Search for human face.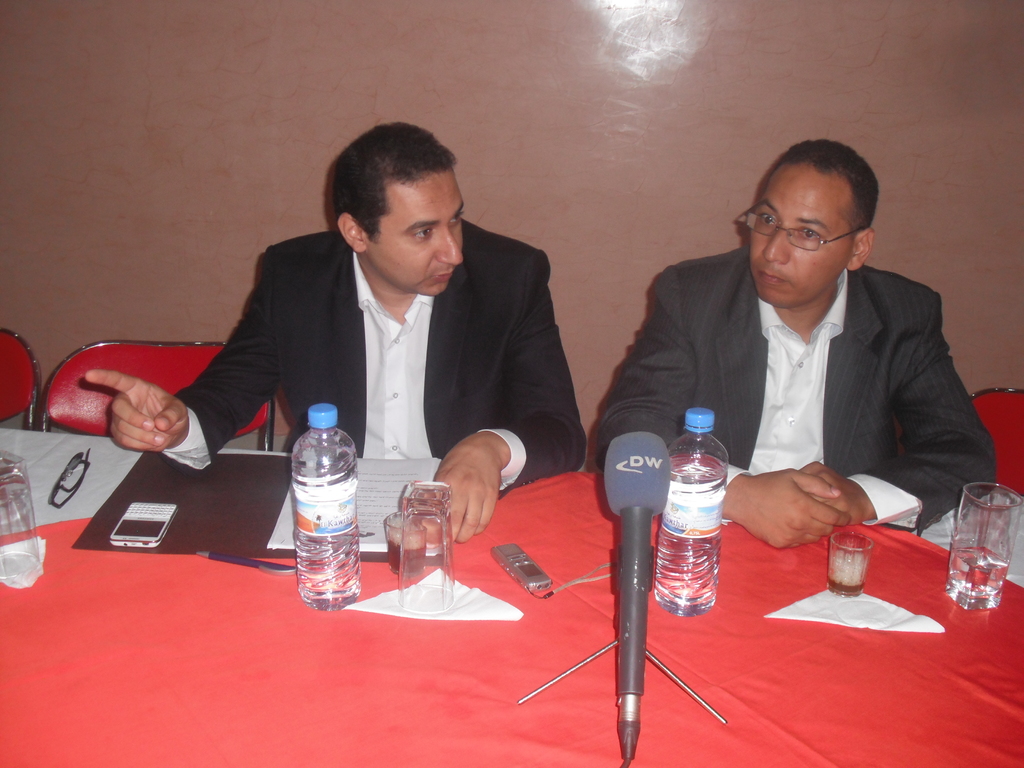
Found at rect(747, 161, 854, 309).
